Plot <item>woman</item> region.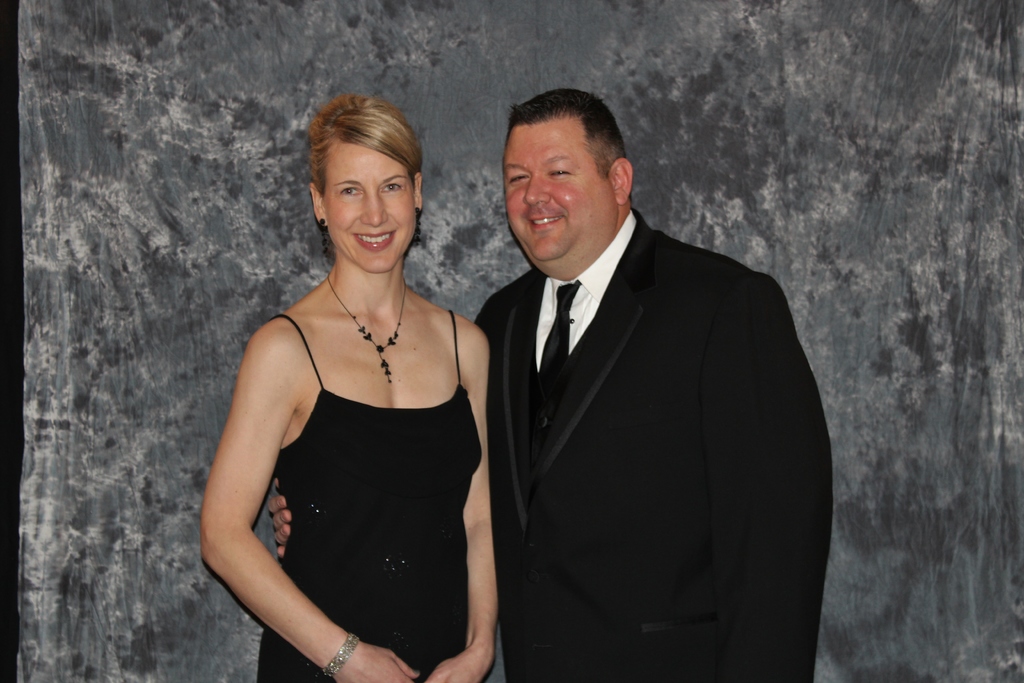
Plotted at locate(193, 97, 508, 682).
